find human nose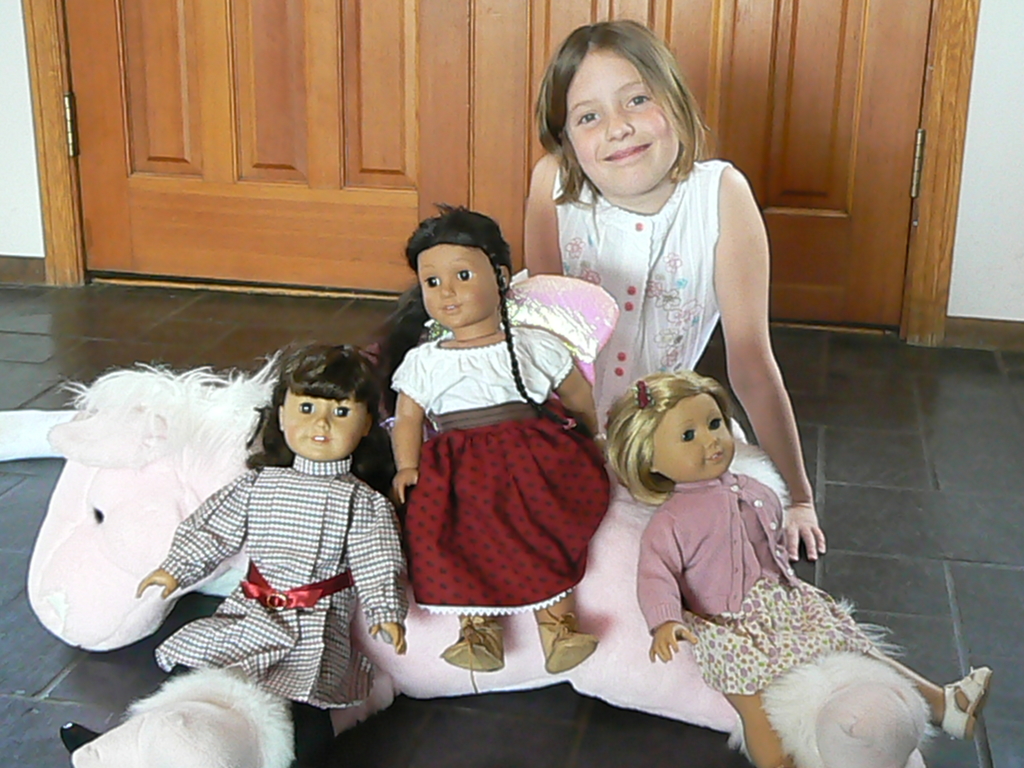
bbox(607, 104, 636, 138)
